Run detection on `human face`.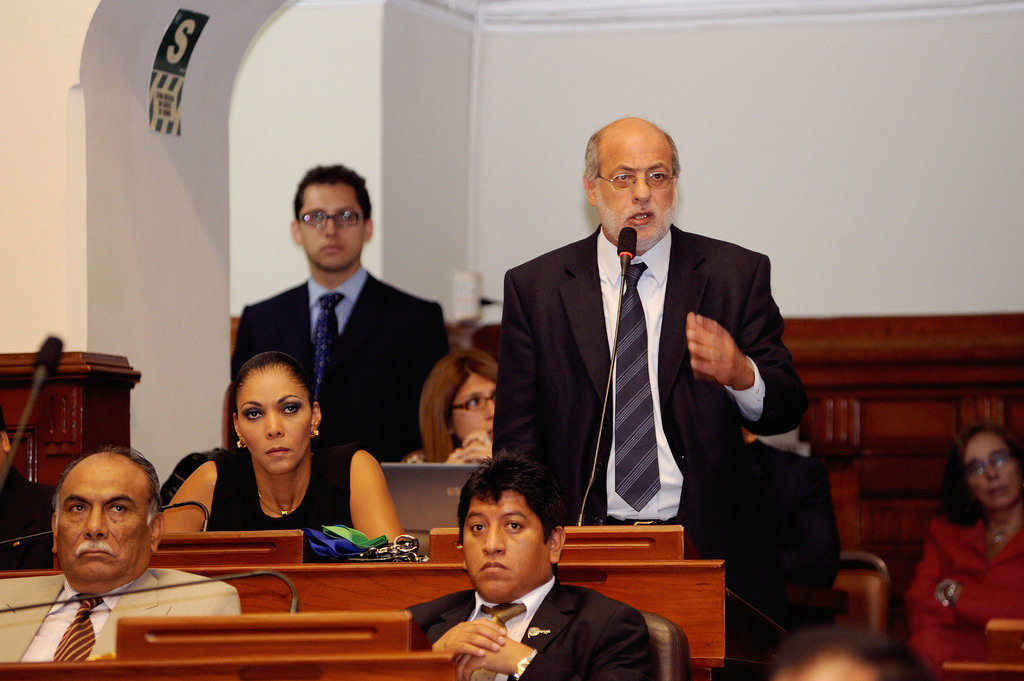
Result: left=453, top=372, right=497, bottom=444.
